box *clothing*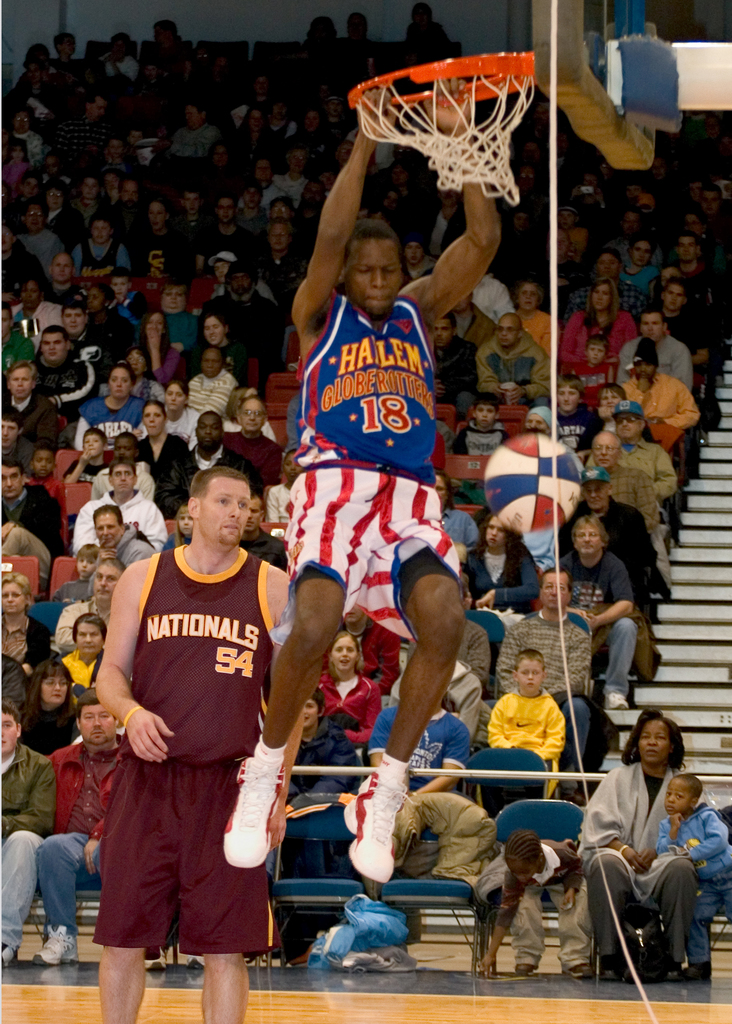
detection(108, 201, 143, 236)
